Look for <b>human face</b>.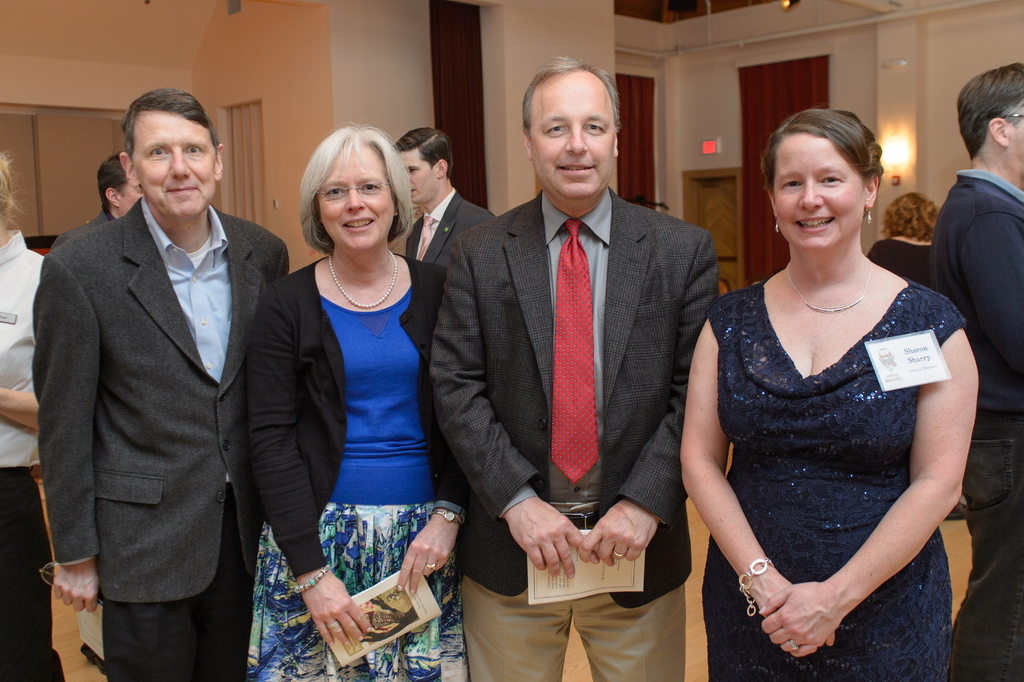
Found: 121 181 148 218.
